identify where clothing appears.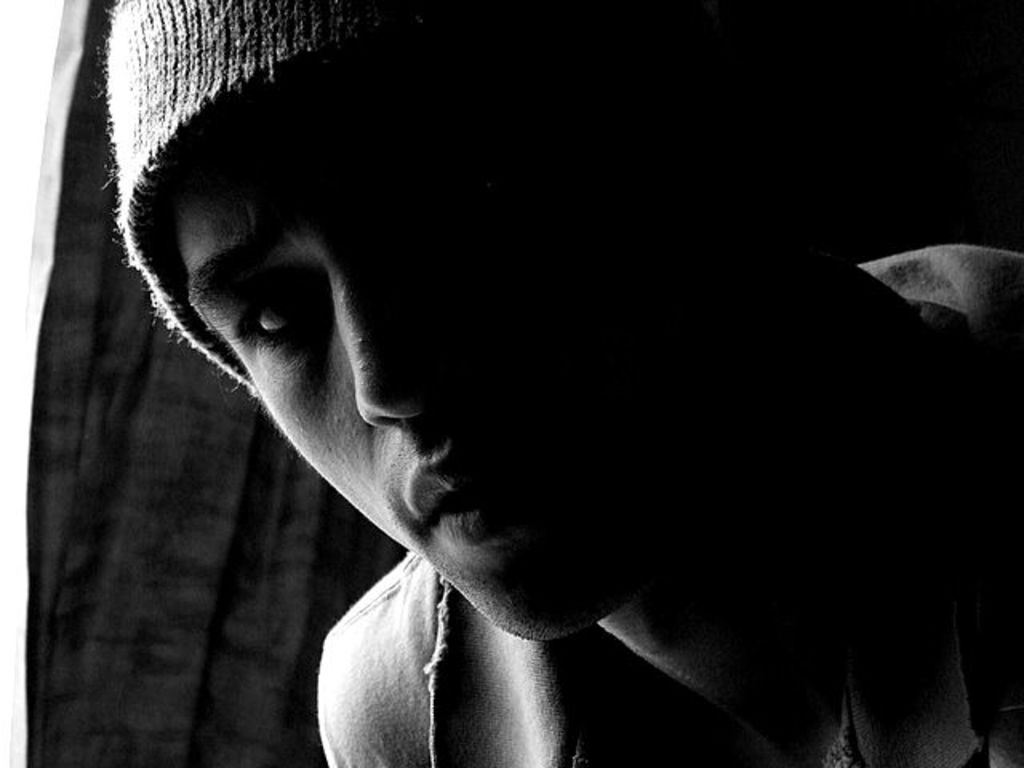
Appears at select_region(107, 0, 541, 395).
